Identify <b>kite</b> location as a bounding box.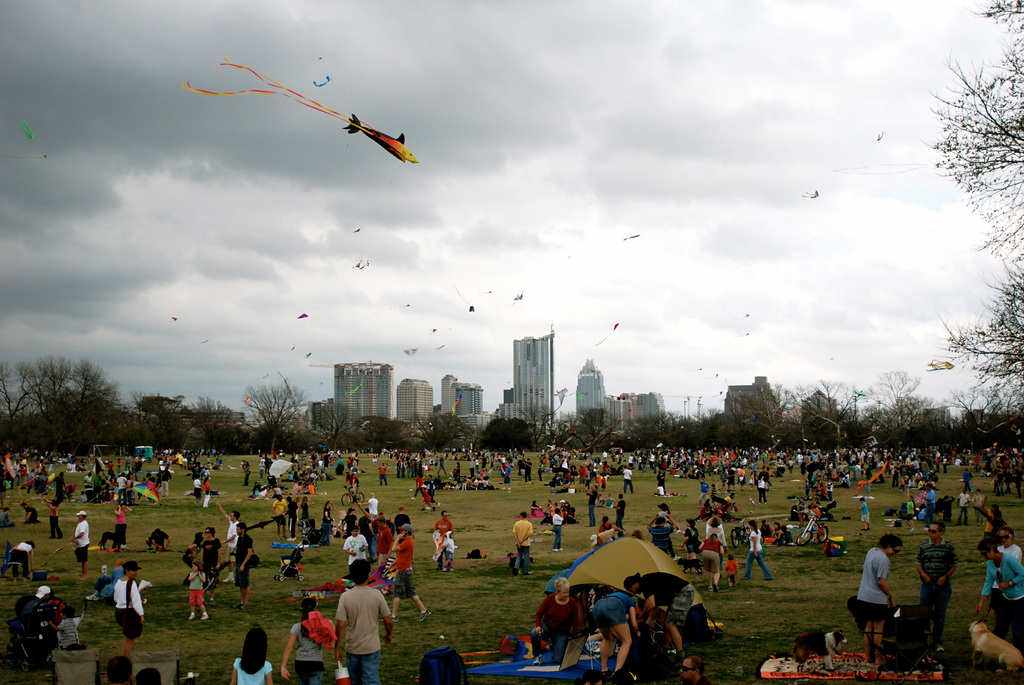
box=[122, 478, 161, 506].
